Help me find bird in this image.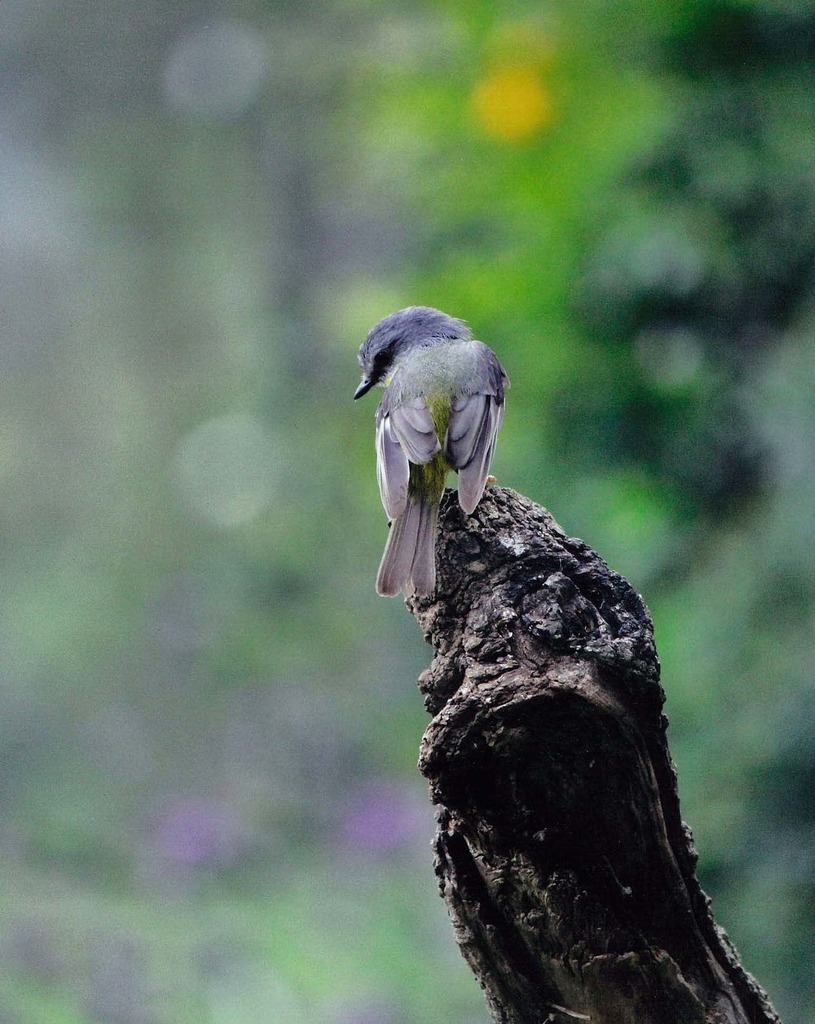
Found it: x1=355 y1=304 x2=513 y2=571.
